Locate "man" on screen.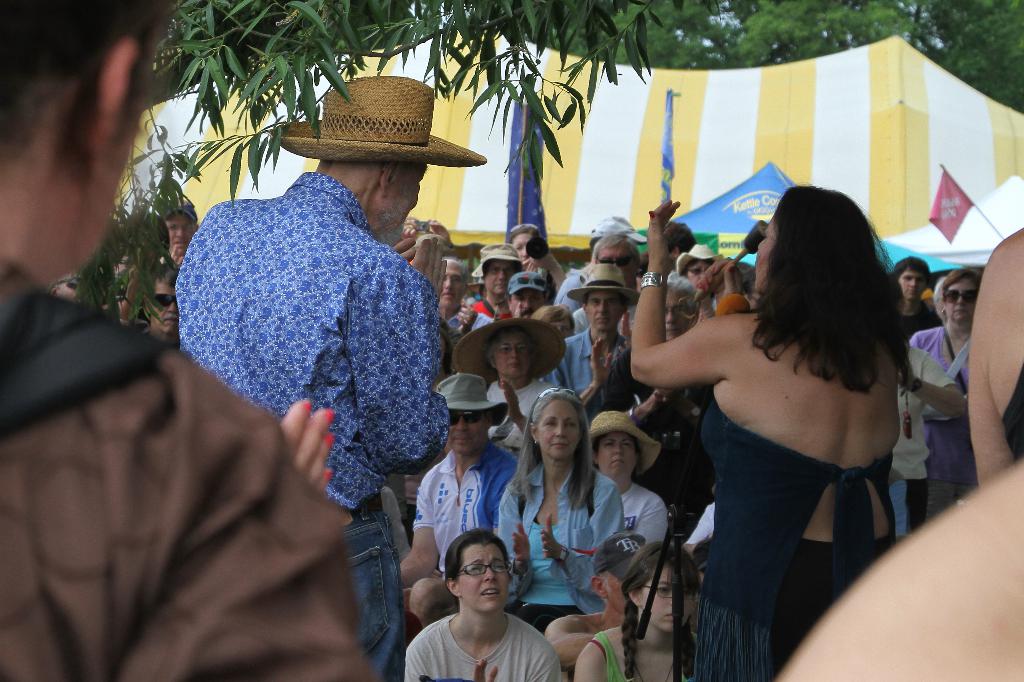
On screen at locate(535, 265, 631, 425).
